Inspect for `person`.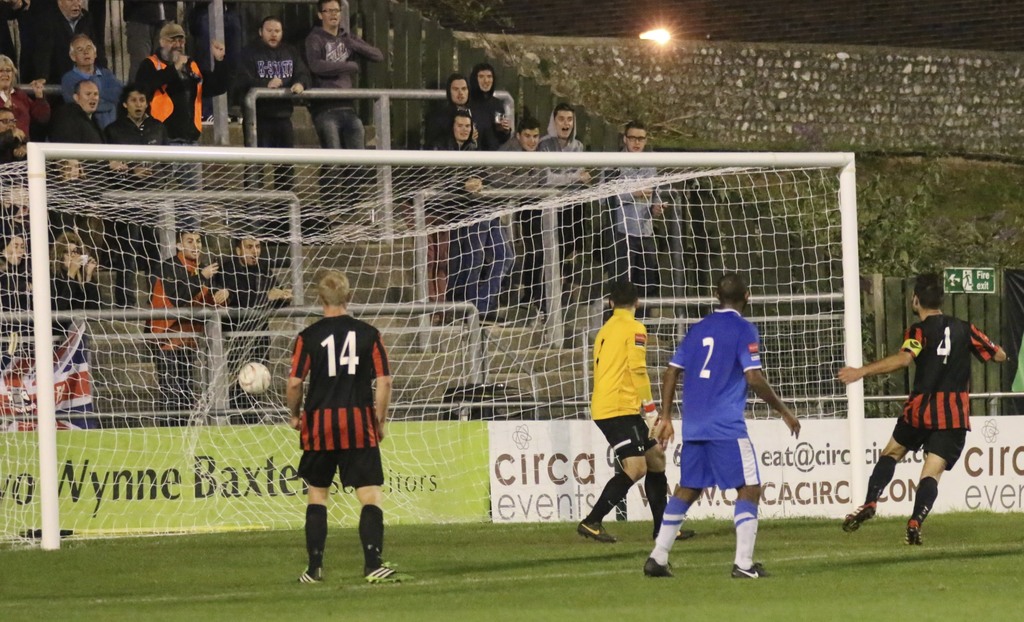
Inspection: <bbox>607, 121, 664, 298</bbox>.
